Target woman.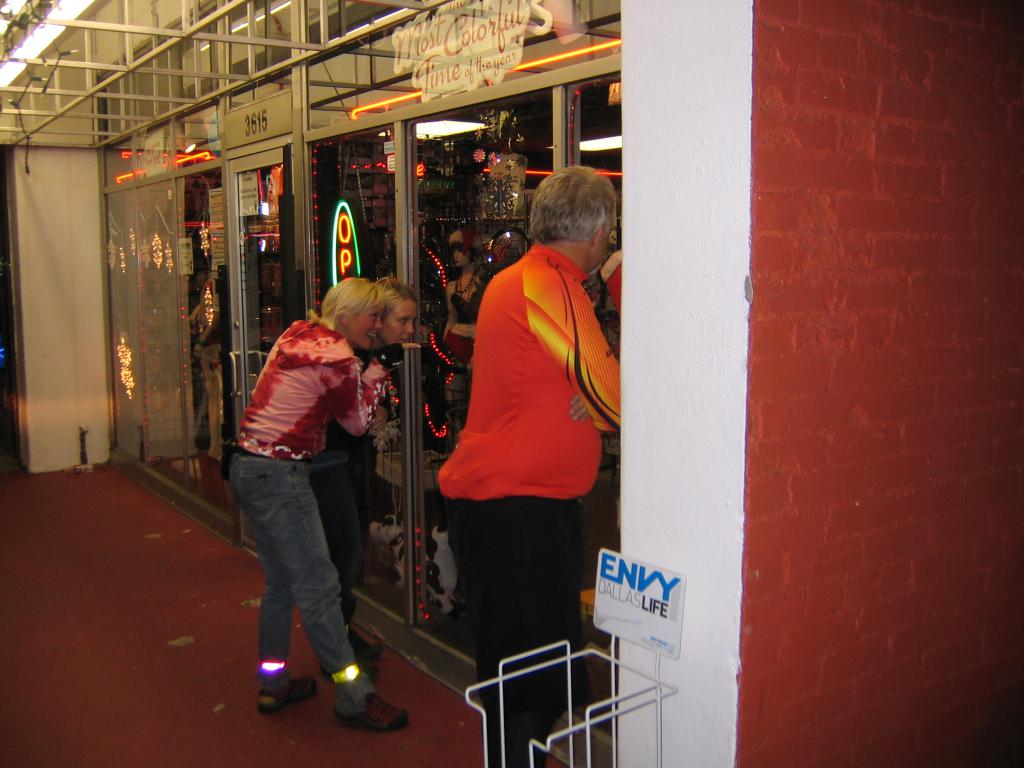
Target region: crop(297, 278, 413, 680).
